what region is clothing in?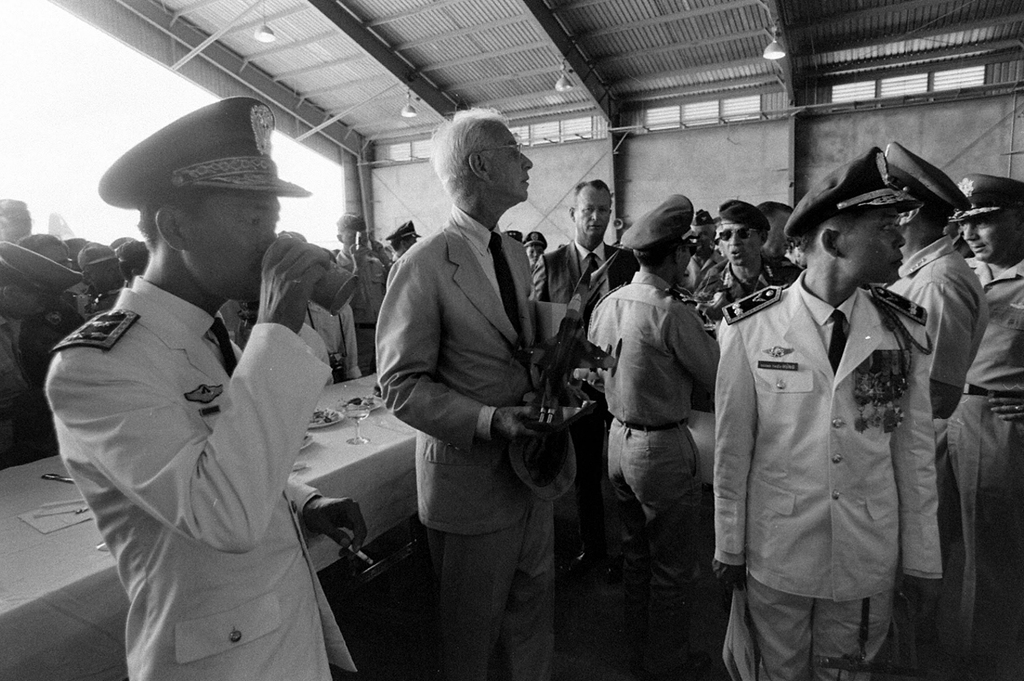
<bbox>584, 268, 720, 616</bbox>.
